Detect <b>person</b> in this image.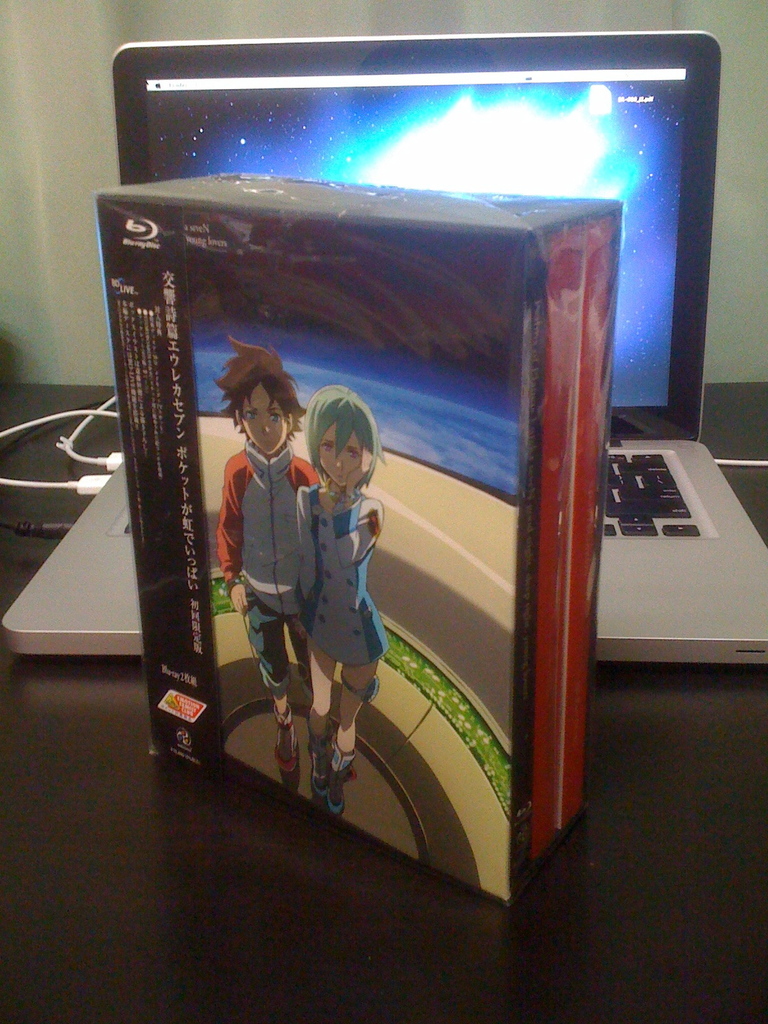
Detection: {"x1": 217, "y1": 330, "x2": 331, "y2": 735}.
